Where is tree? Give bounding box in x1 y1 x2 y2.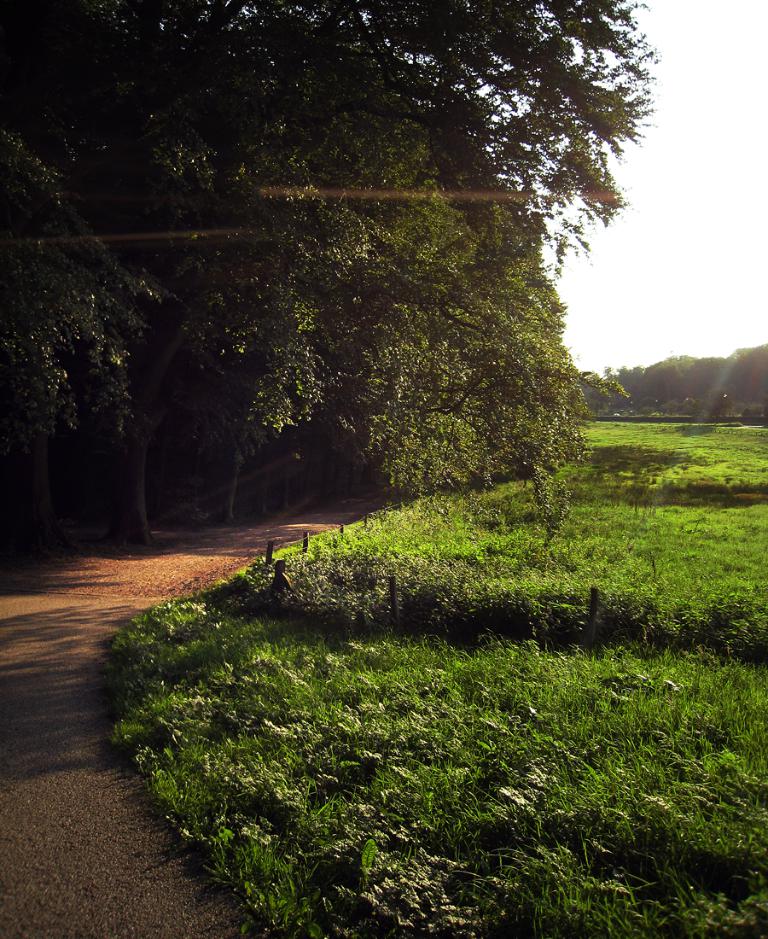
468 181 588 481.
